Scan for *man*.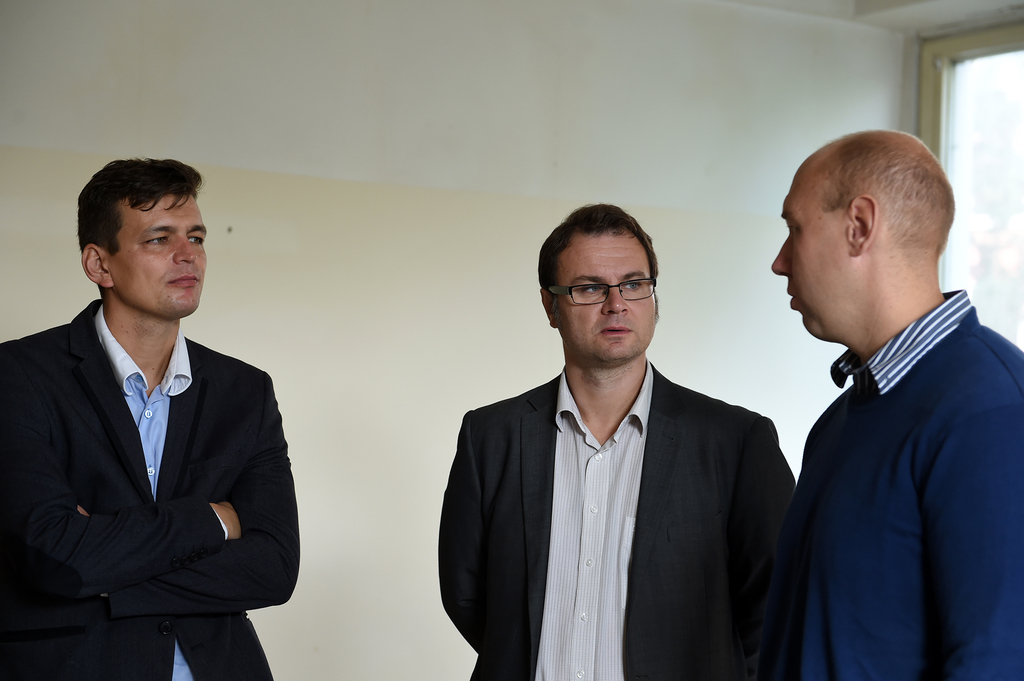
Scan result: 0, 156, 300, 680.
